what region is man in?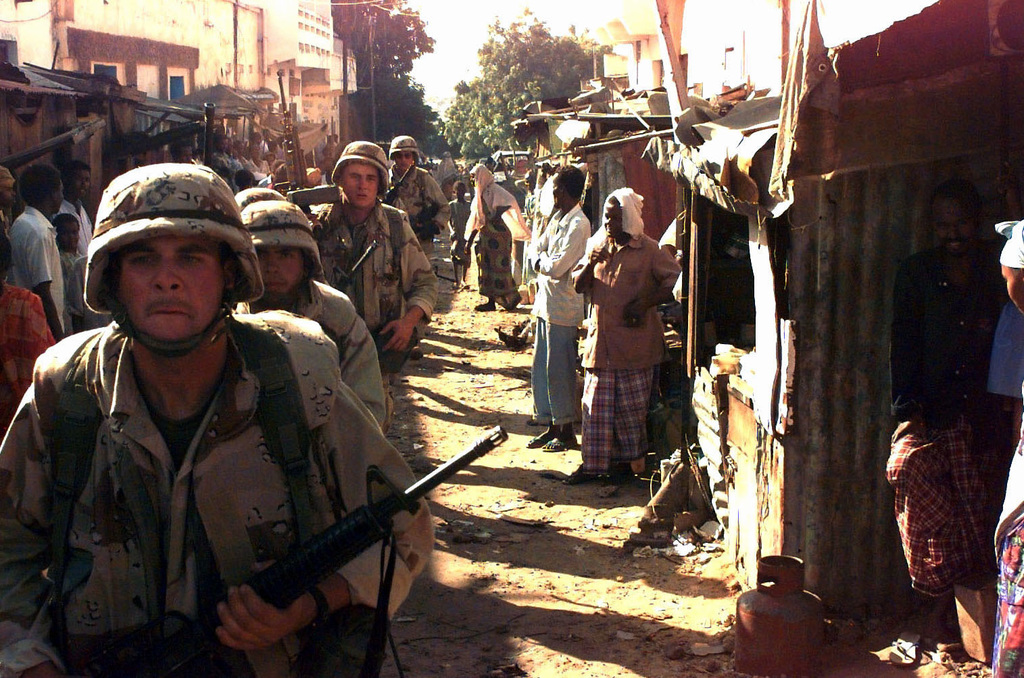
pyautogui.locateOnScreen(240, 199, 385, 431).
